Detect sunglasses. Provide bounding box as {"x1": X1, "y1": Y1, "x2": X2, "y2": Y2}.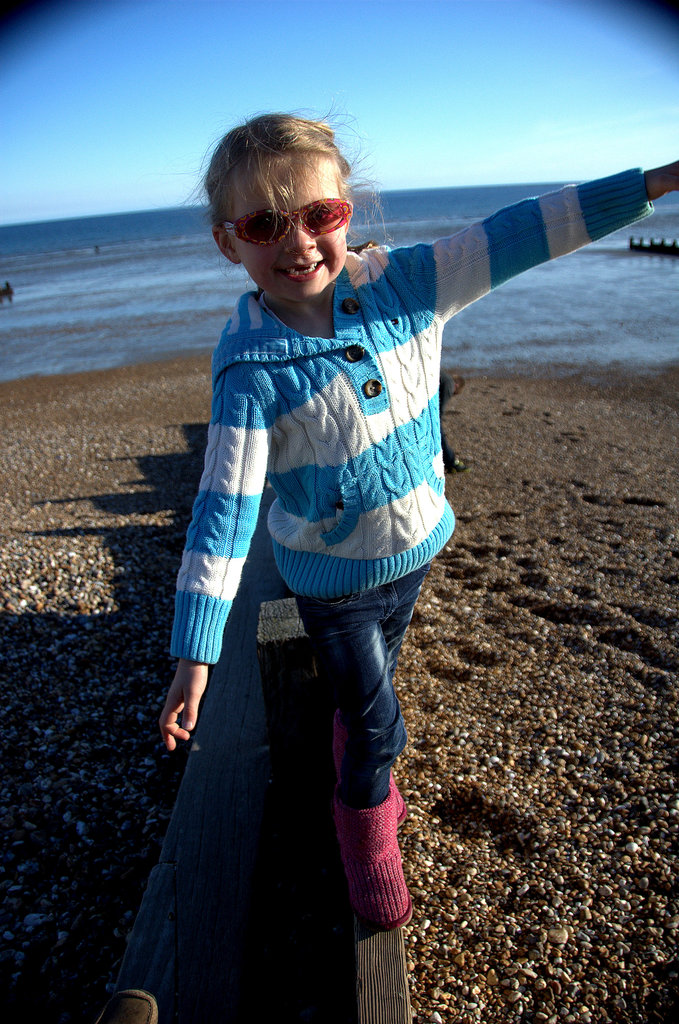
{"x1": 224, "y1": 197, "x2": 348, "y2": 246}.
